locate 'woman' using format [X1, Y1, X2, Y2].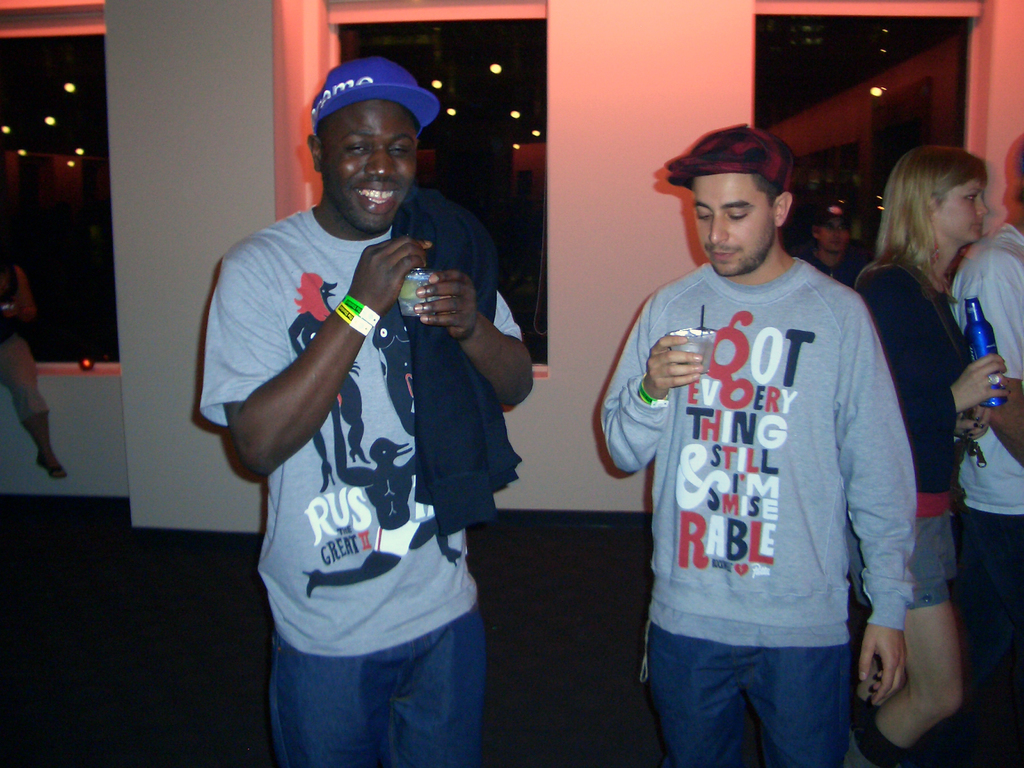
[845, 129, 1021, 695].
